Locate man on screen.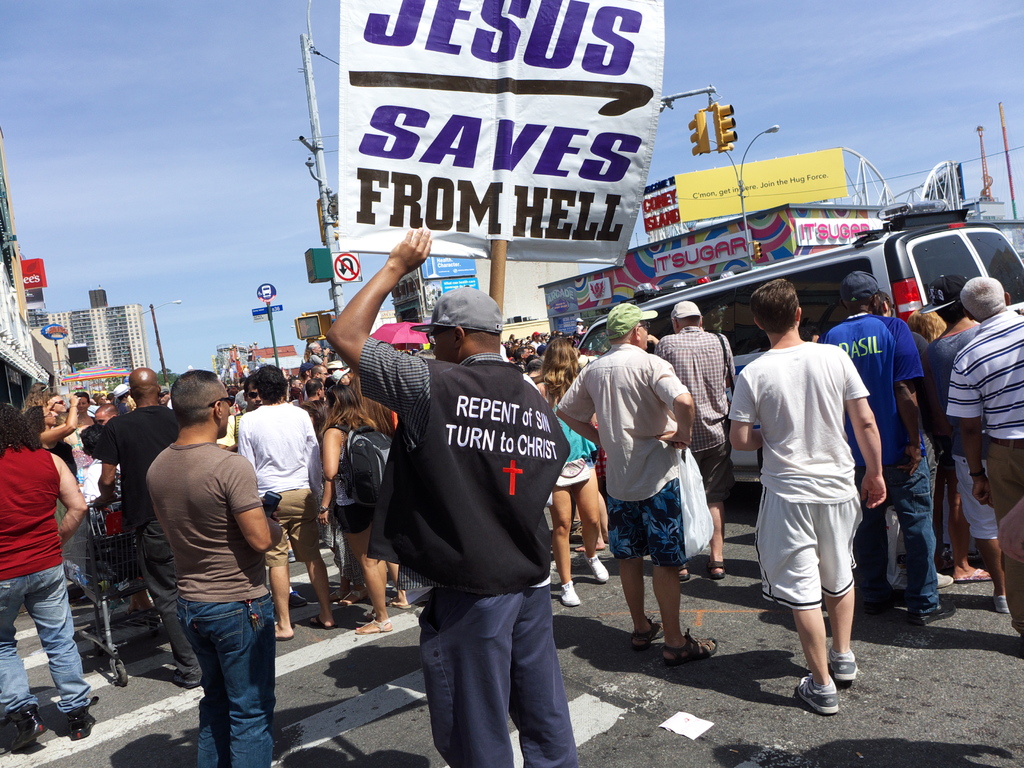
On screen at BBox(822, 265, 955, 626).
